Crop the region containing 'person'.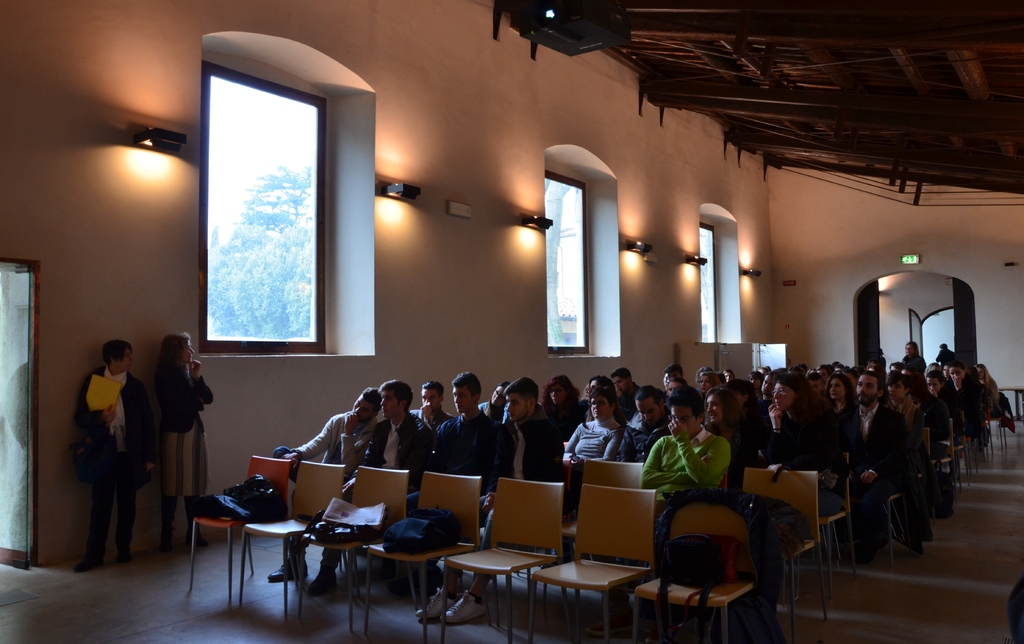
Crop region: (469, 378, 569, 616).
